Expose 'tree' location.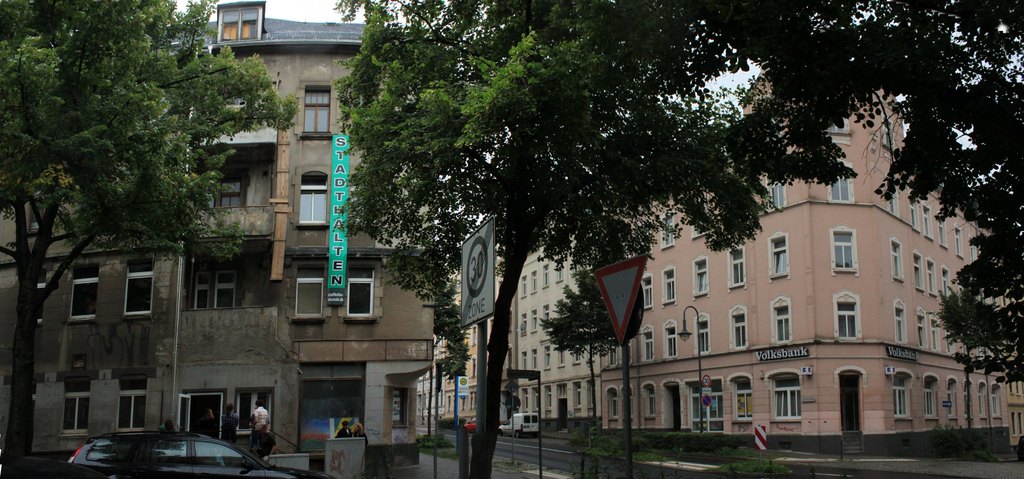
Exposed at [534,263,625,429].
